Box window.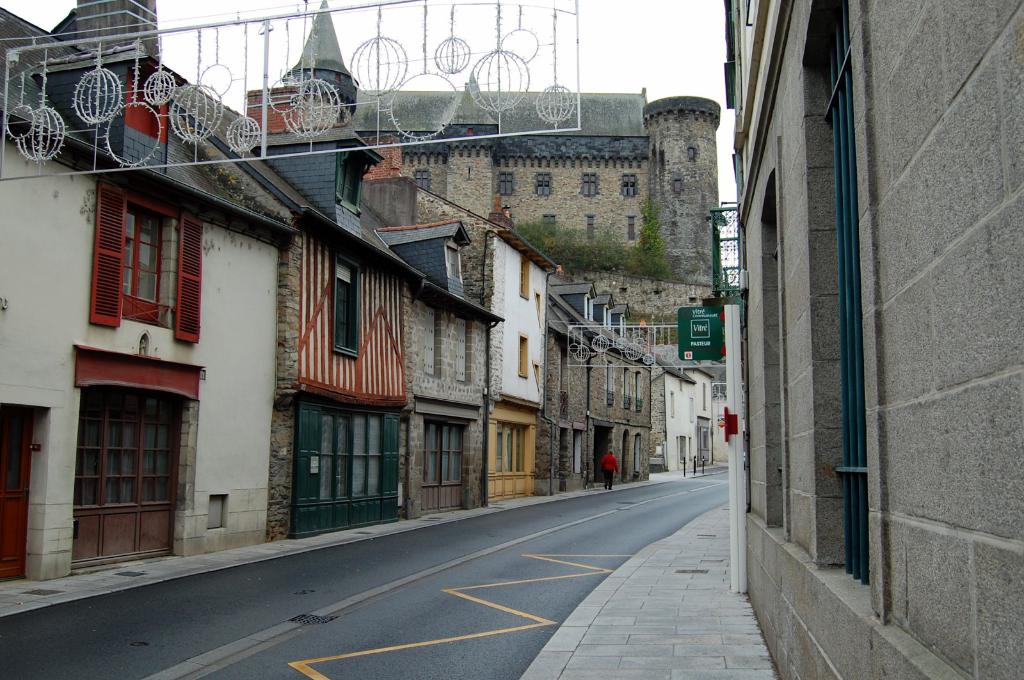
Rect(619, 171, 637, 198).
